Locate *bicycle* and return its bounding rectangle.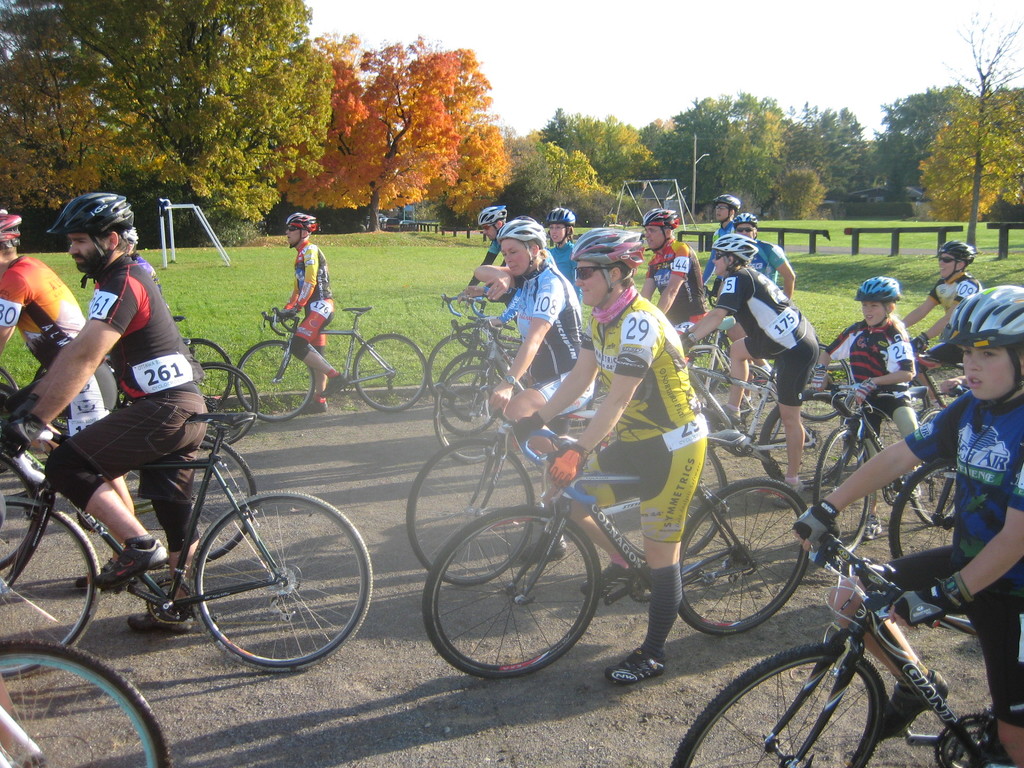
[424,287,529,406].
